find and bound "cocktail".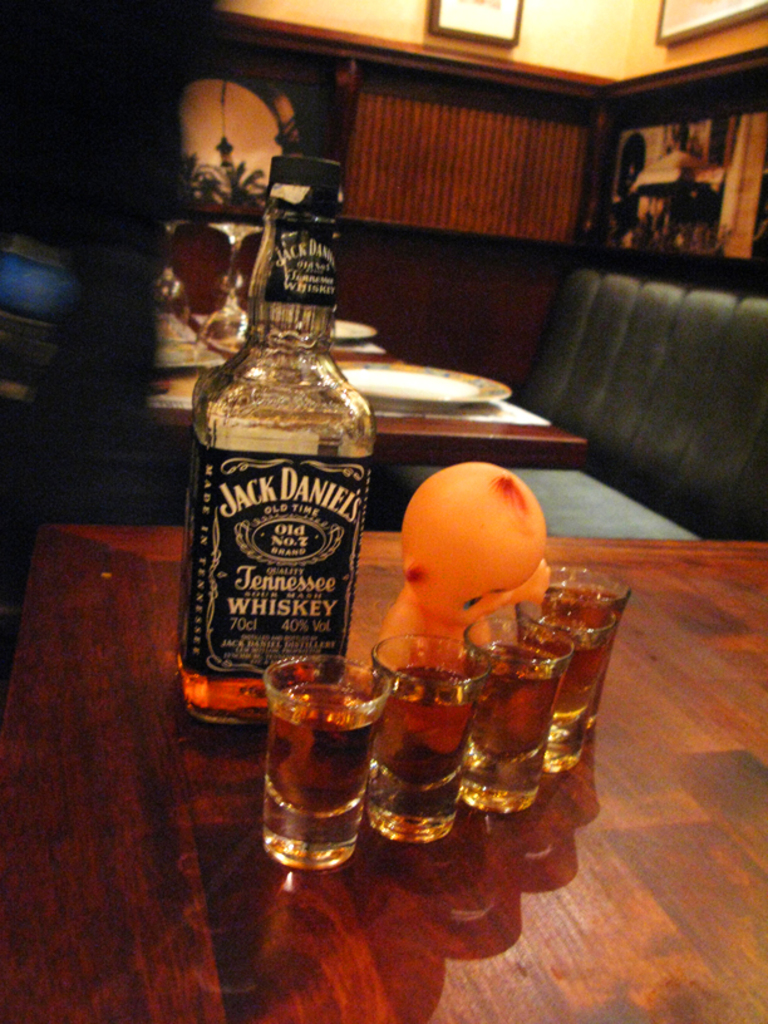
Bound: bbox(517, 568, 632, 723).
